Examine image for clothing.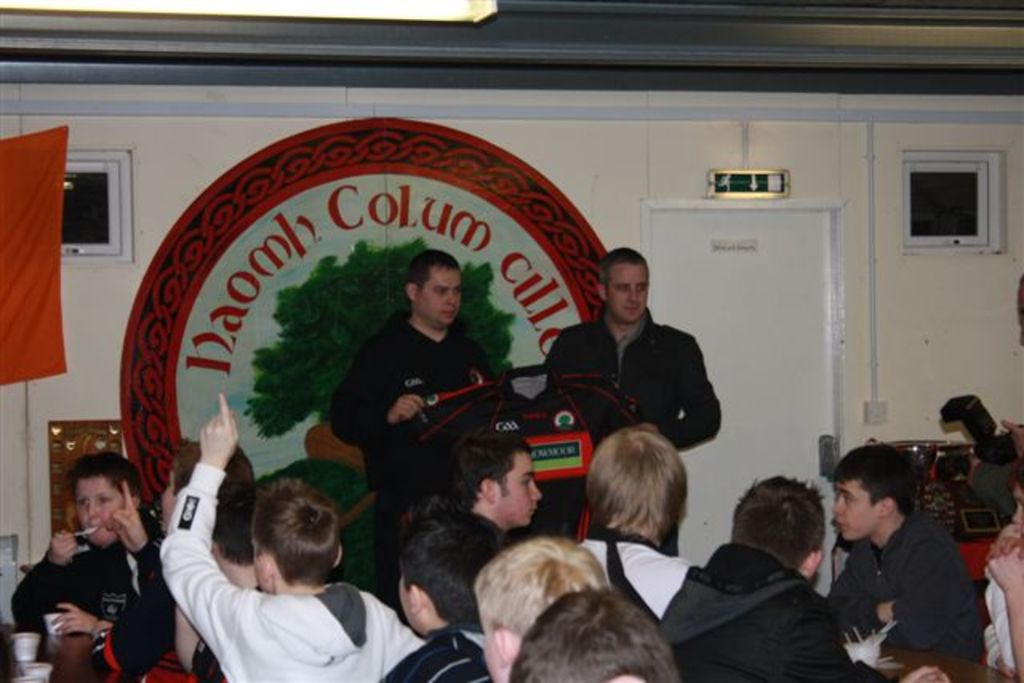
Examination result: locate(573, 531, 706, 646).
